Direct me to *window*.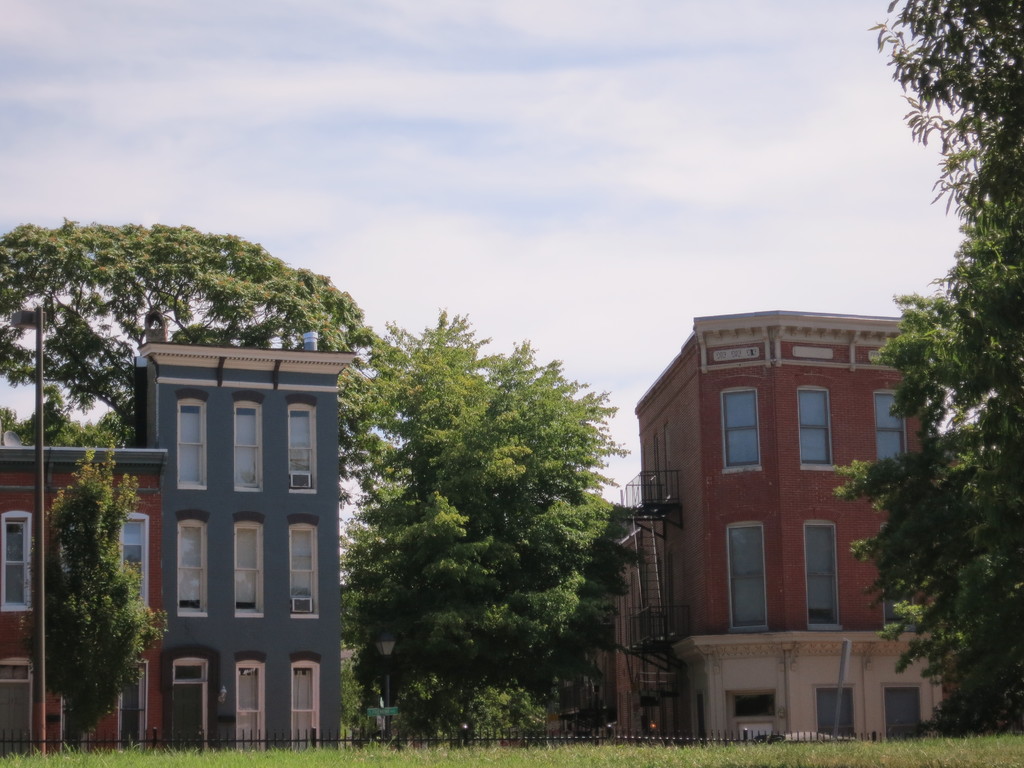
Direction: left=234, top=522, right=265, bottom=613.
